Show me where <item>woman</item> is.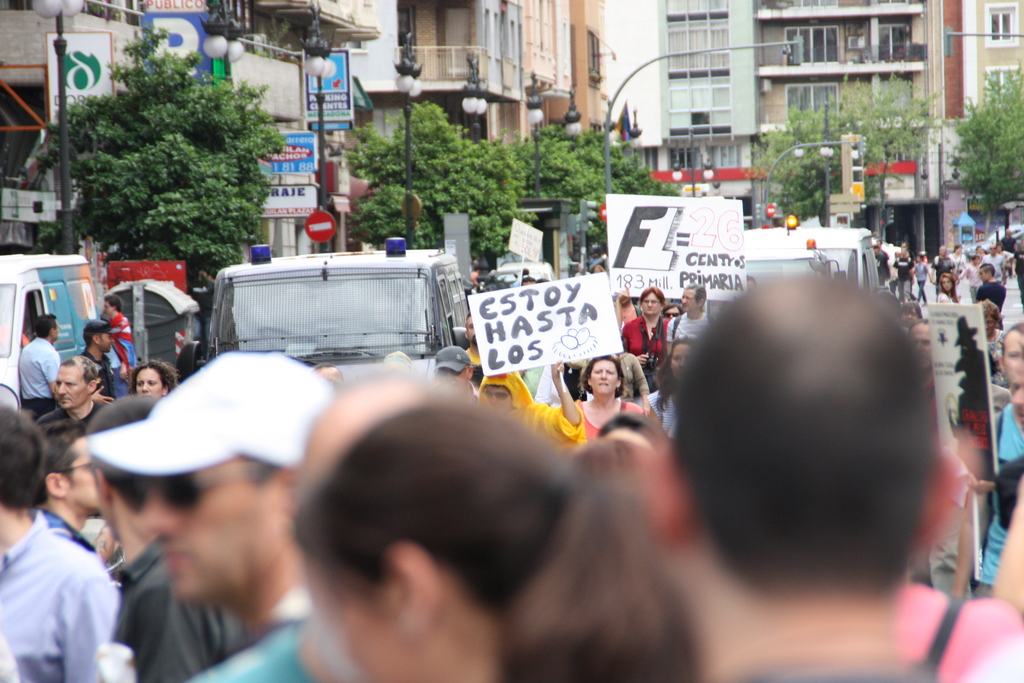
<item>woman</item> is at box=[615, 287, 678, 372].
